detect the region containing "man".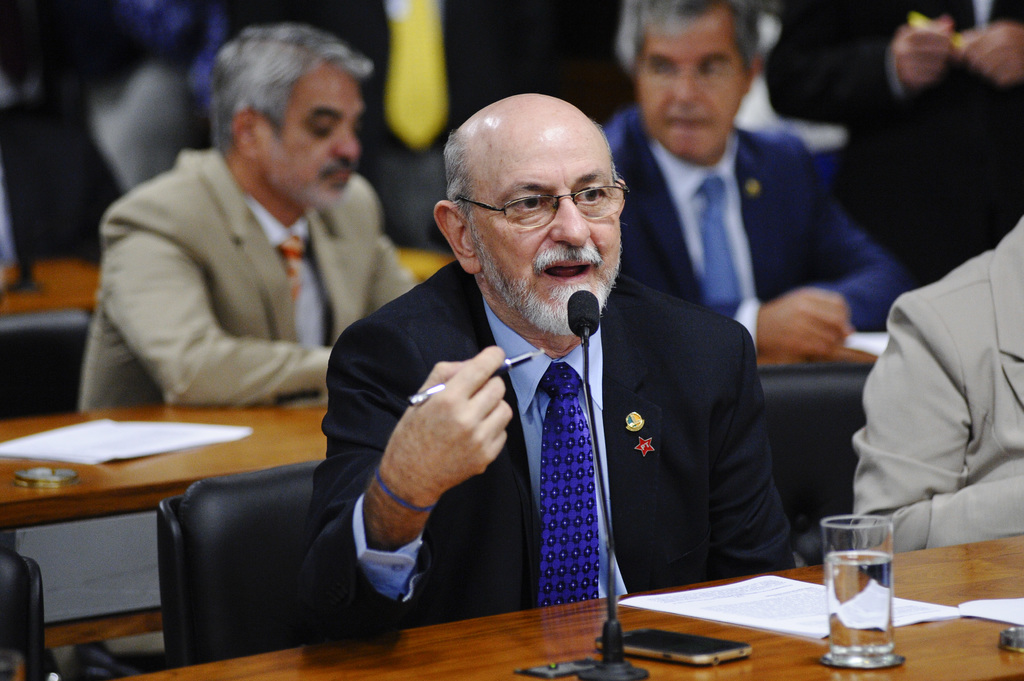
(left=72, top=17, right=423, bottom=410).
